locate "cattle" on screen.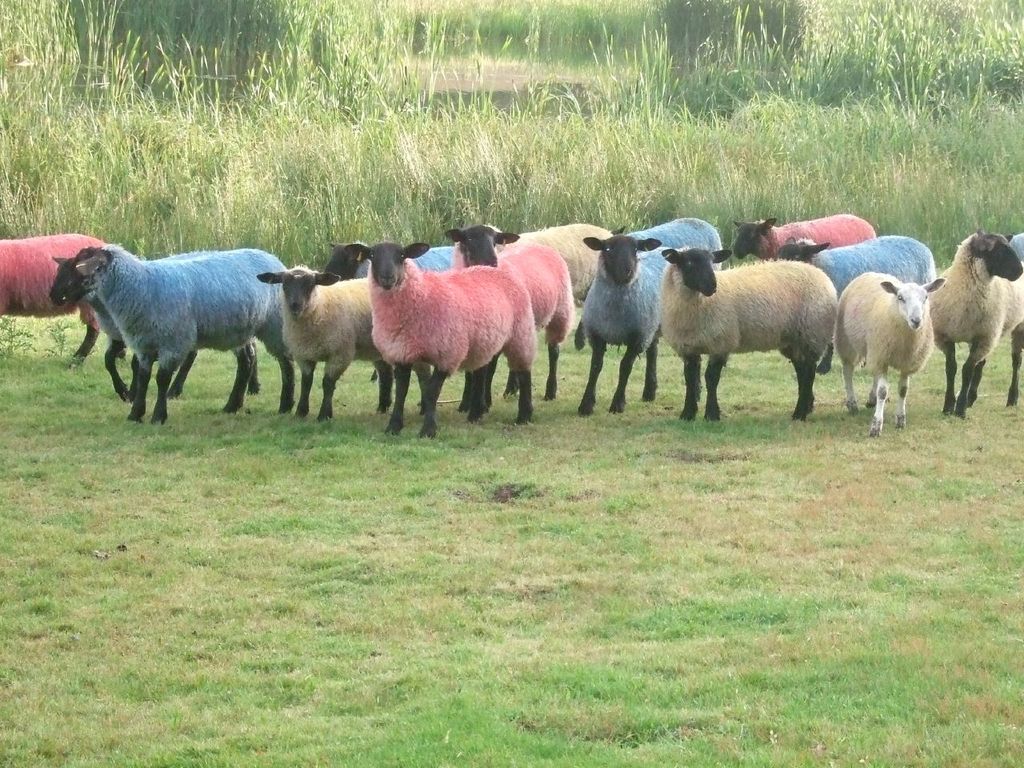
On screen at locate(725, 210, 871, 271).
